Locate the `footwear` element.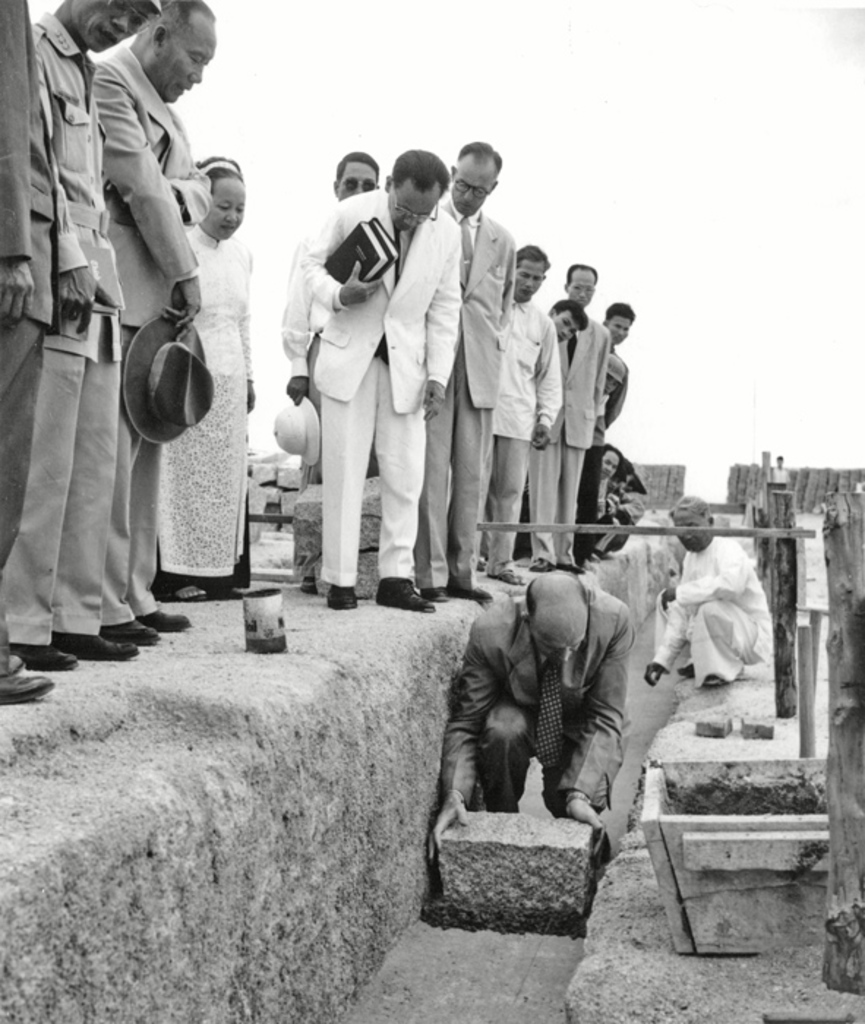
Element bbox: BBox(57, 629, 138, 658).
